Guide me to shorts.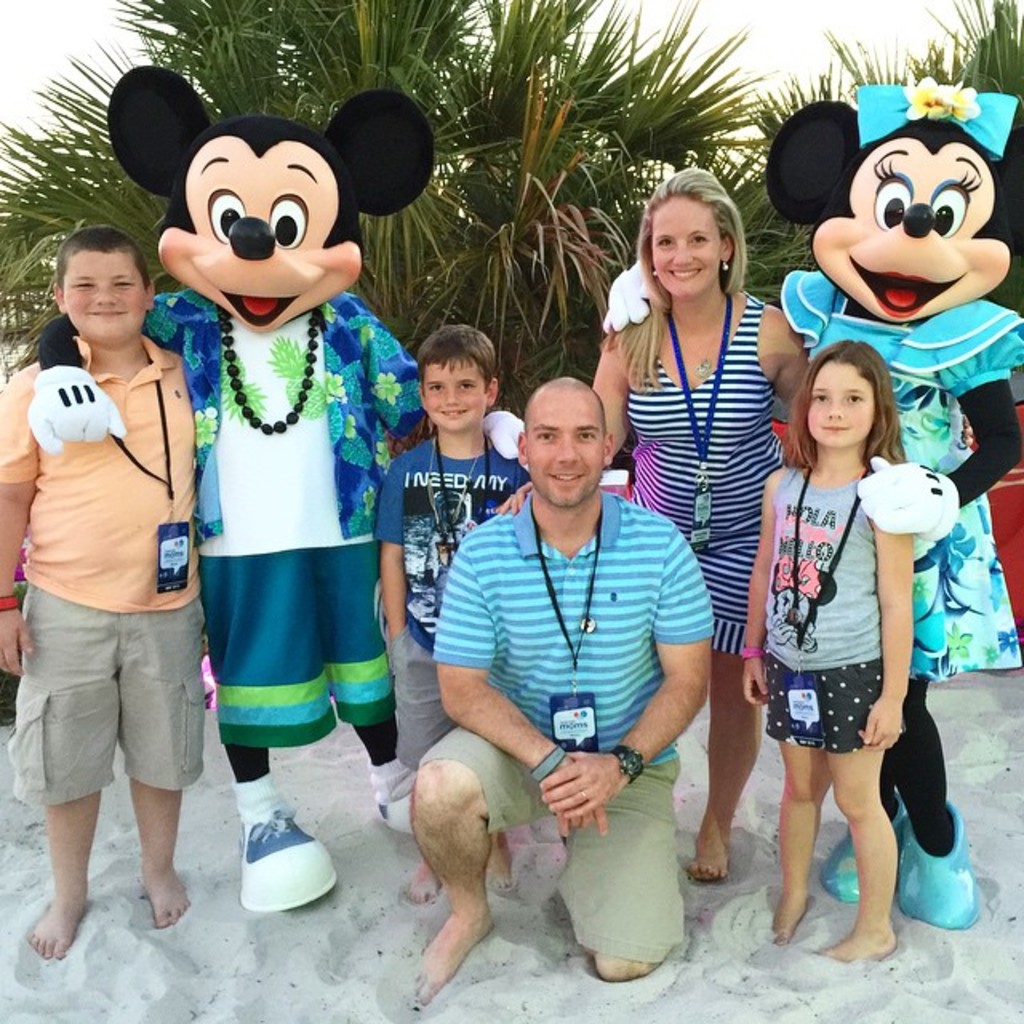
Guidance: l=421, t=722, r=682, b=955.
